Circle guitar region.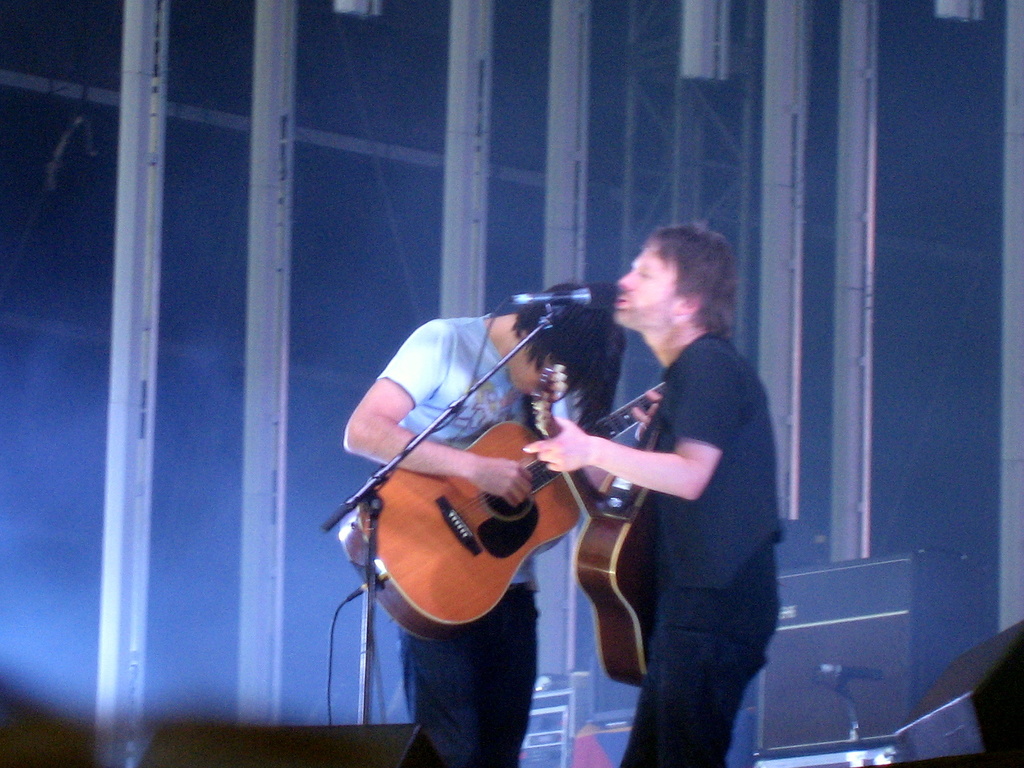
Region: left=529, top=372, right=682, bottom=694.
